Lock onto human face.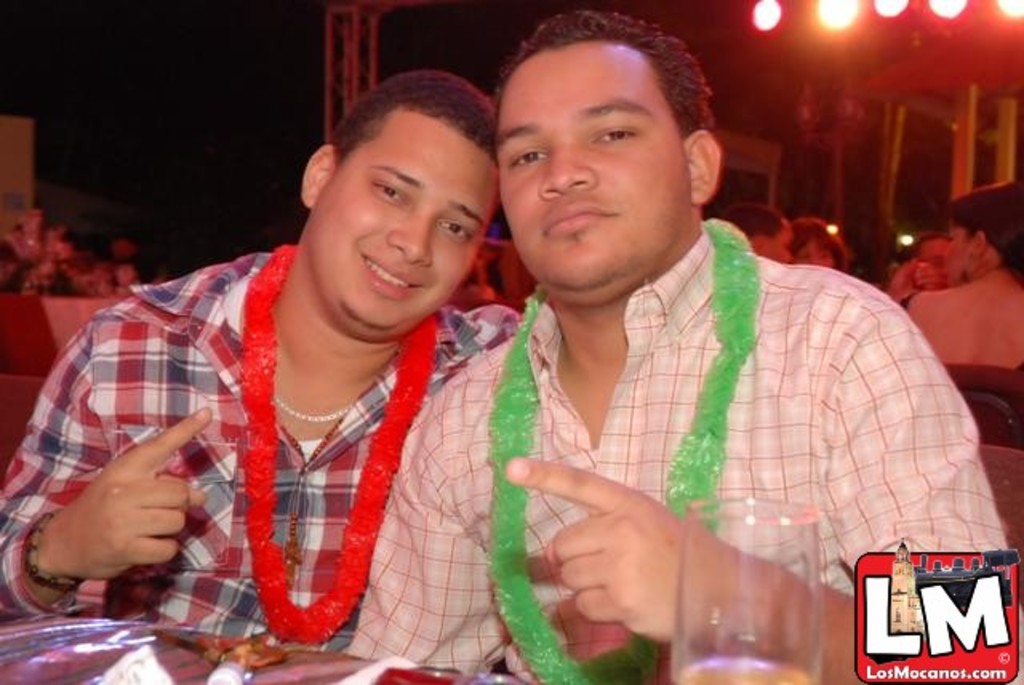
Locked: [942,219,973,267].
